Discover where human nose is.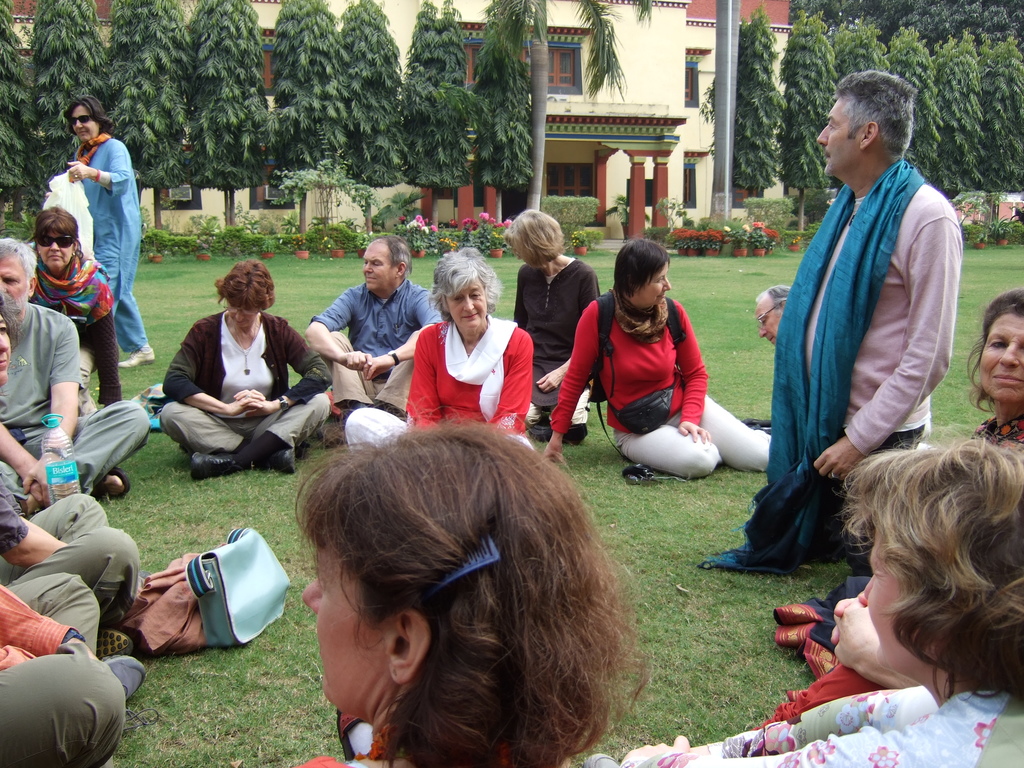
Discovered at (463,296,475,311).
